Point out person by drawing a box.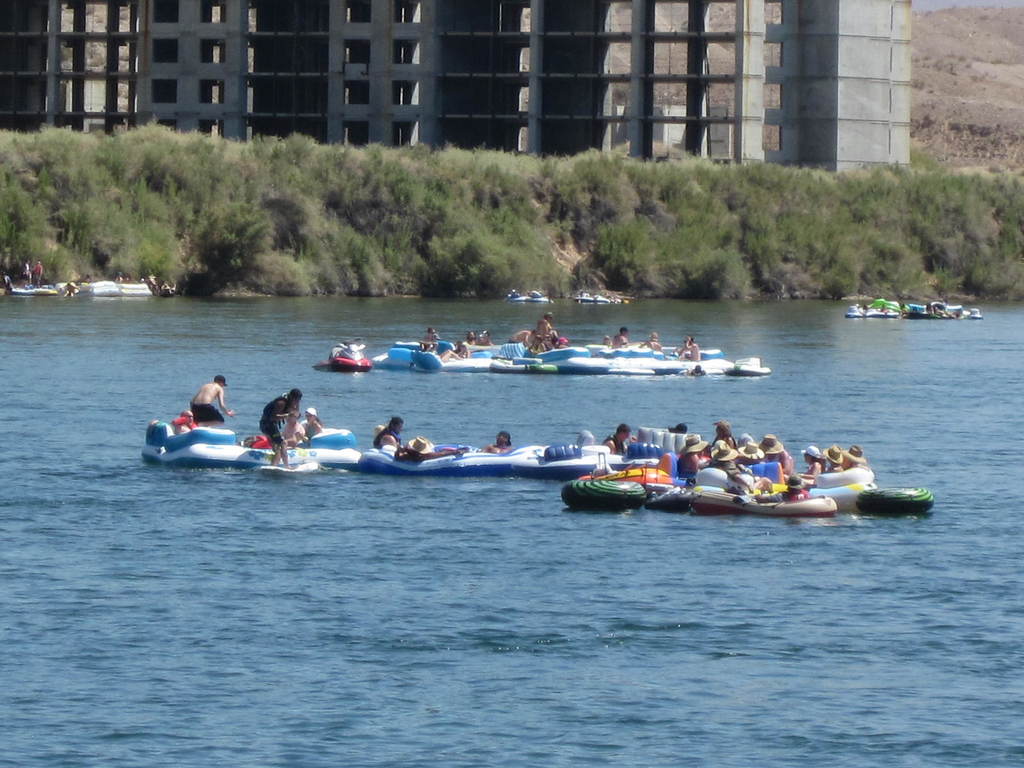
<region>602, 424, 632, 455</region>.
